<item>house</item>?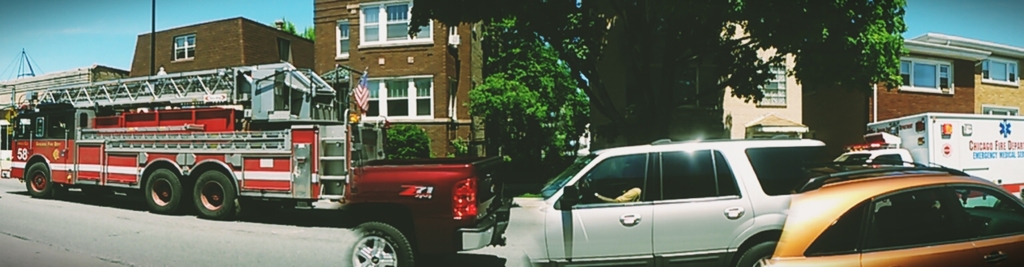
region(277, 0, 505, 164)
